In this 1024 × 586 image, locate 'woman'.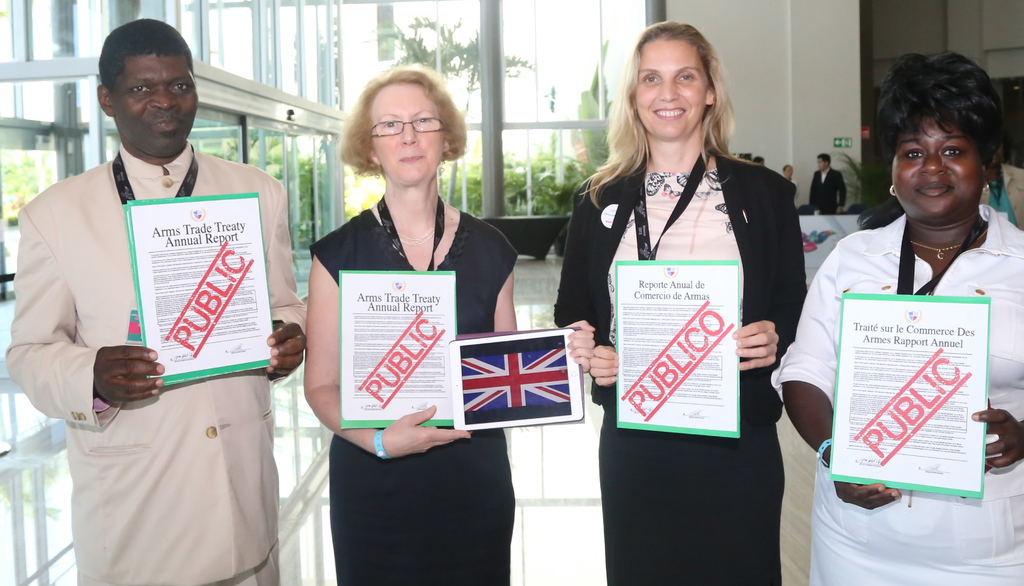
Bounding box: [x1=774, y1=53, x2=1023, y2=585].
